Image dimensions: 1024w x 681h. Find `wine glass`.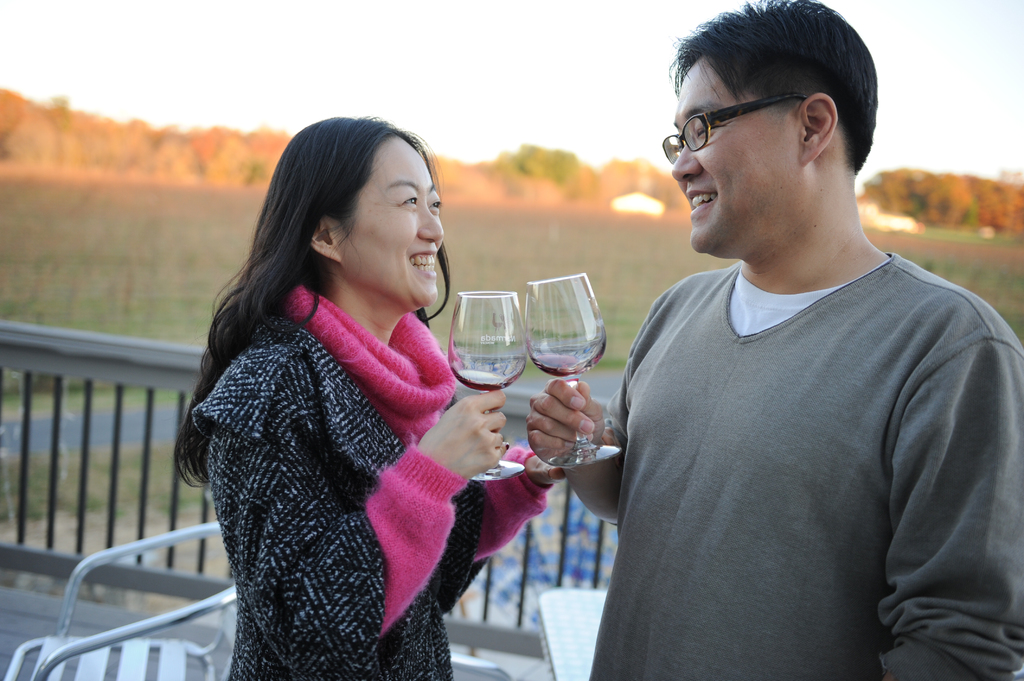
locate(527, 278, 623, 469).
